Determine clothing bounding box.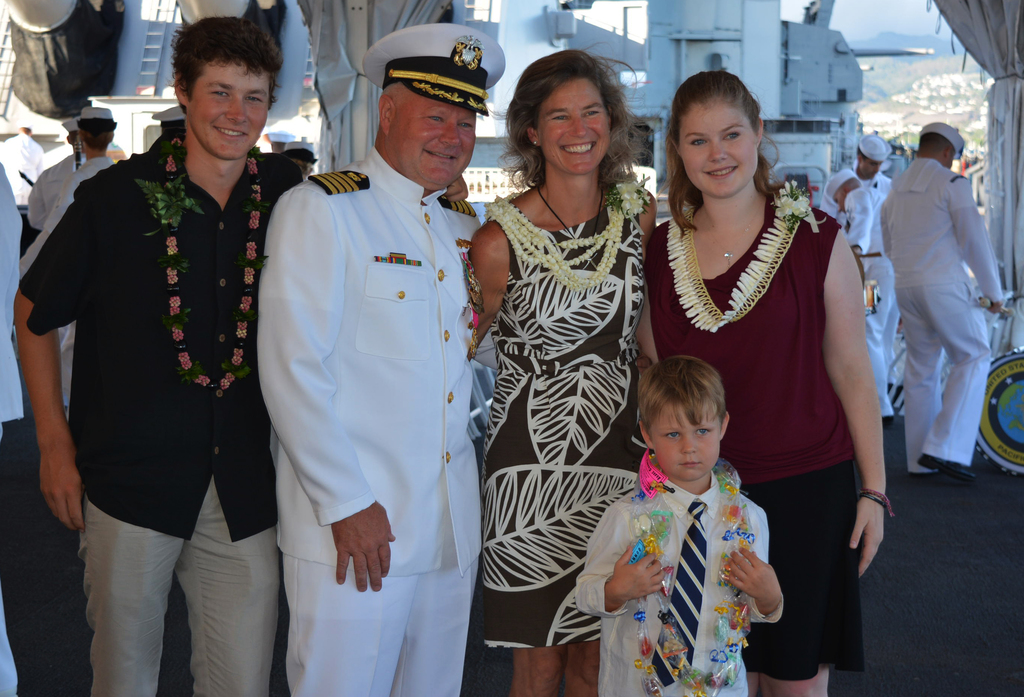
Determined: box=[571, 456, 783, 696].
